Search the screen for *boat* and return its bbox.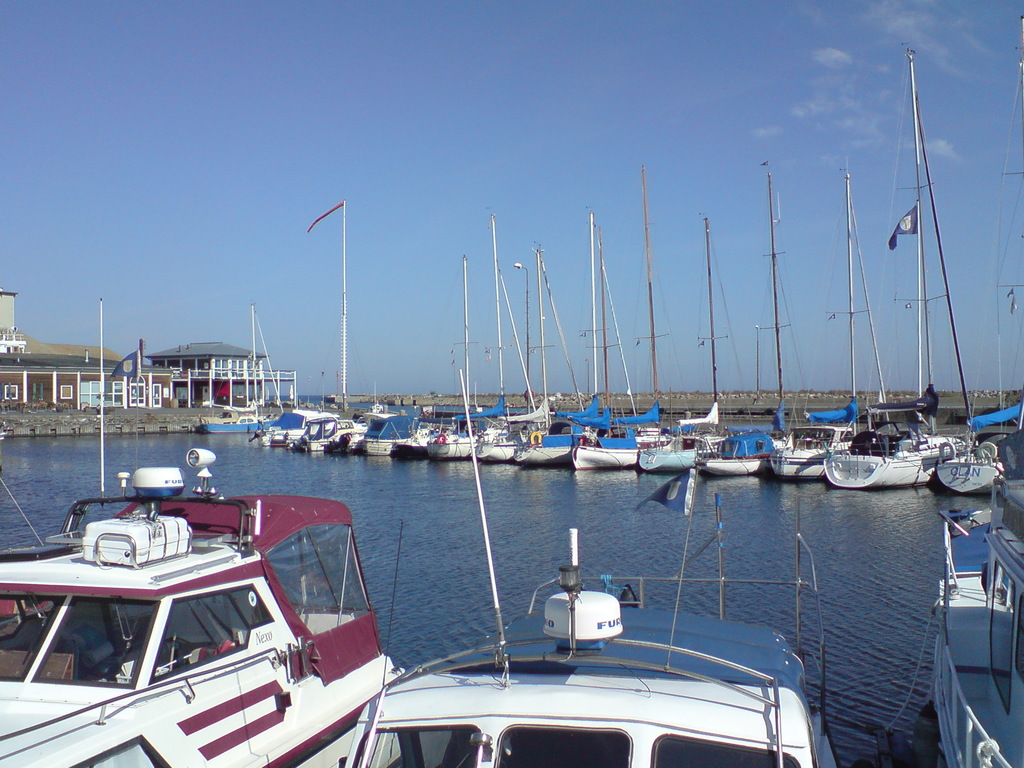
Found: 257/399/344/452.
